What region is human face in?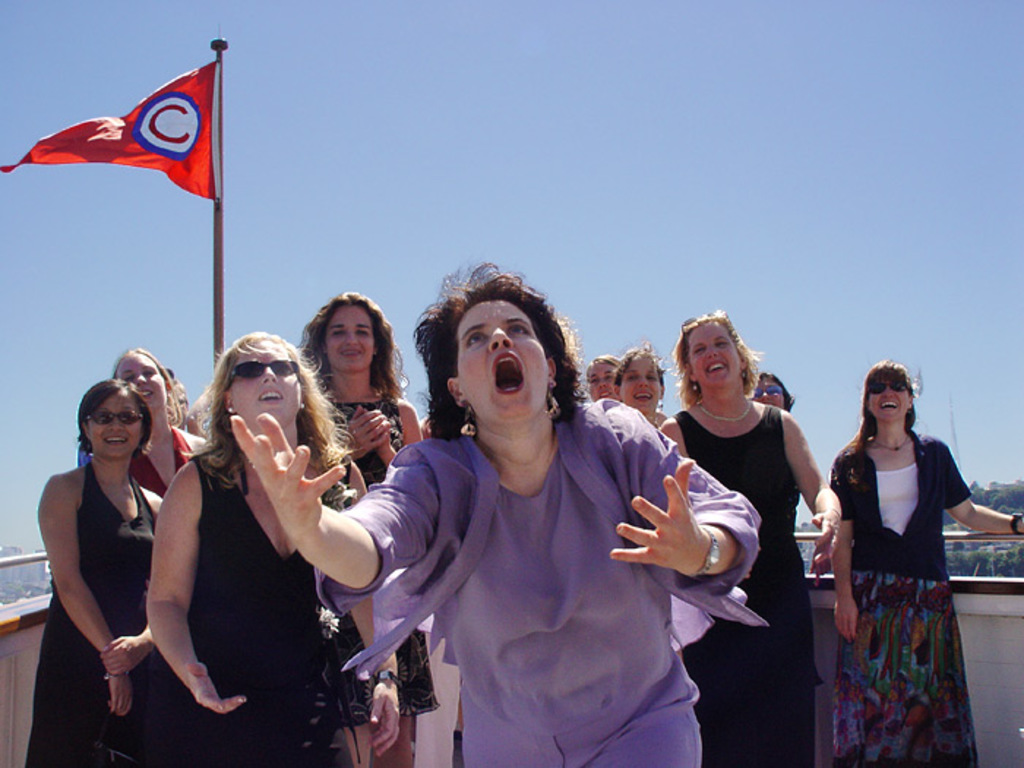
l=867, t=376, r=914, b=418.
